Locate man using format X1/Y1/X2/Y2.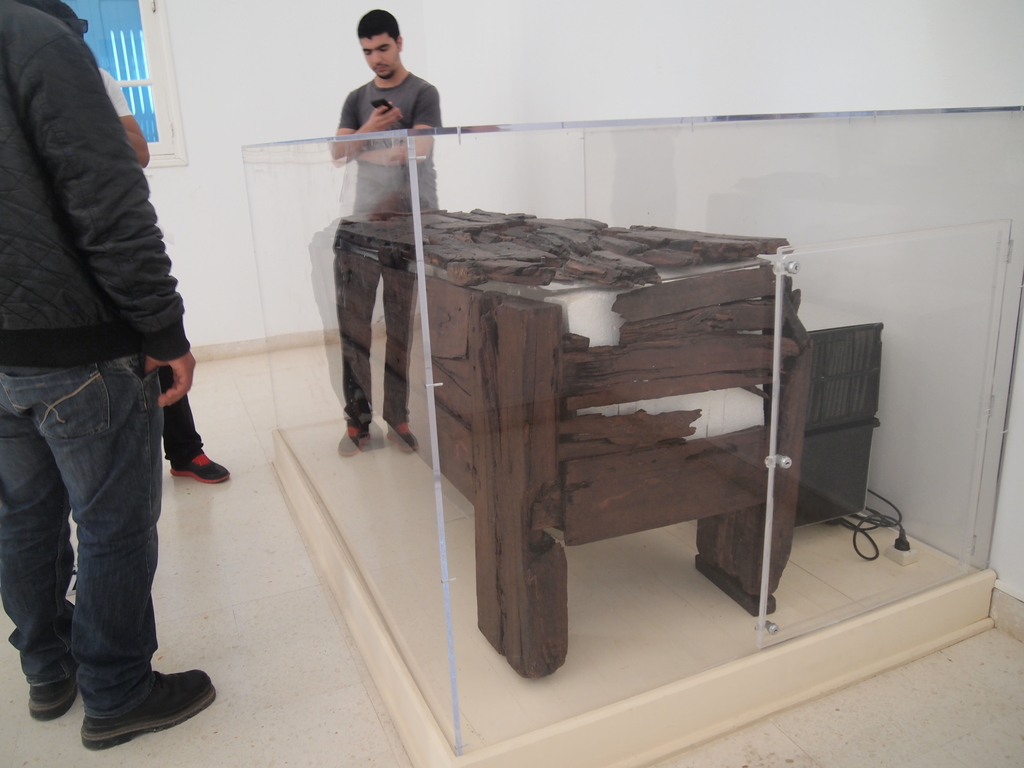
0/0/227/755.
